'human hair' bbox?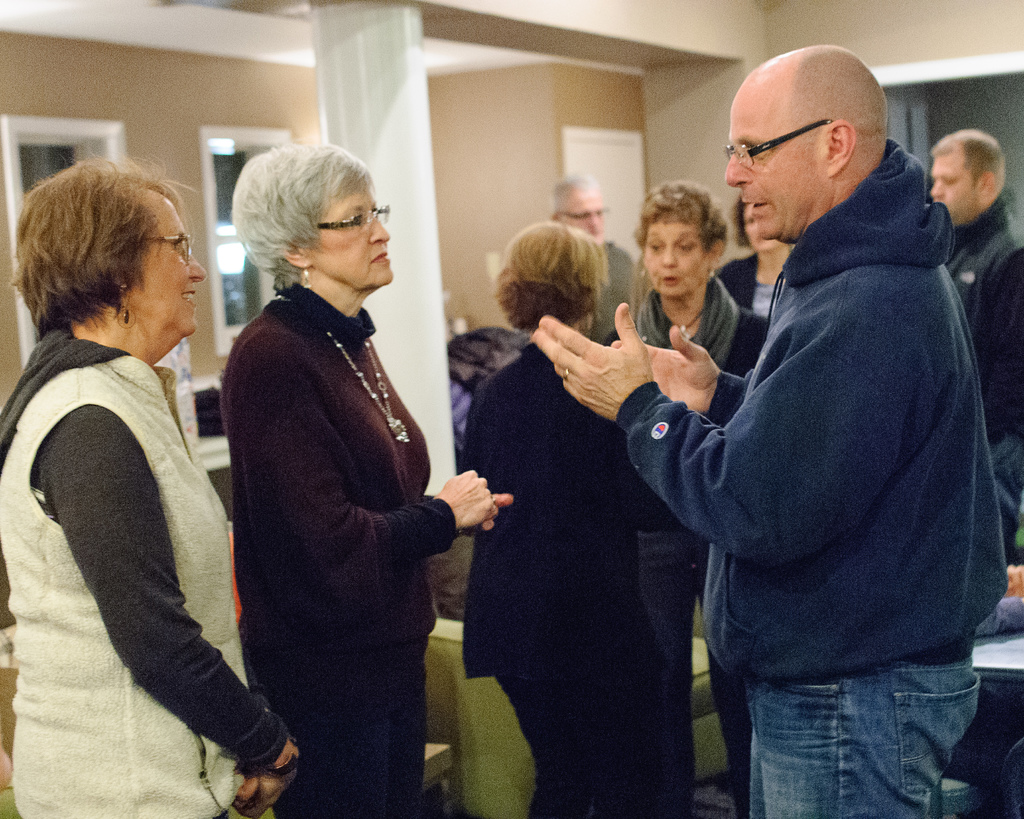
BBox(495, 219, 606, 336)
